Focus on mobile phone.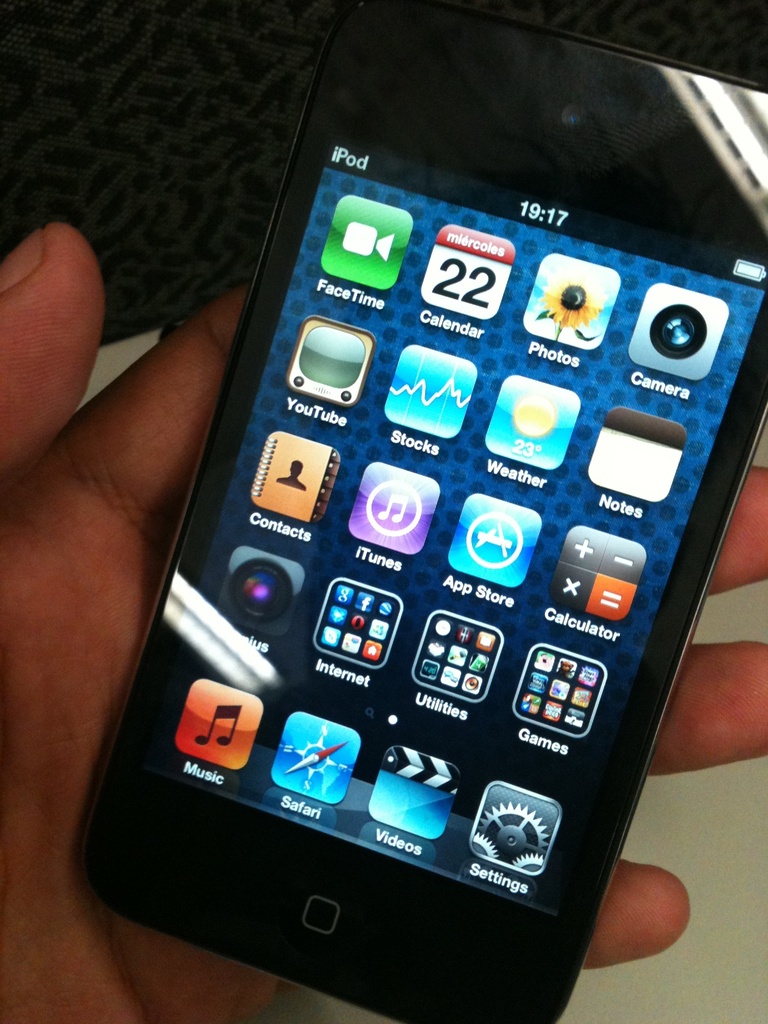
Focused at (left=71, top=0, right=767, bottom=1023).
